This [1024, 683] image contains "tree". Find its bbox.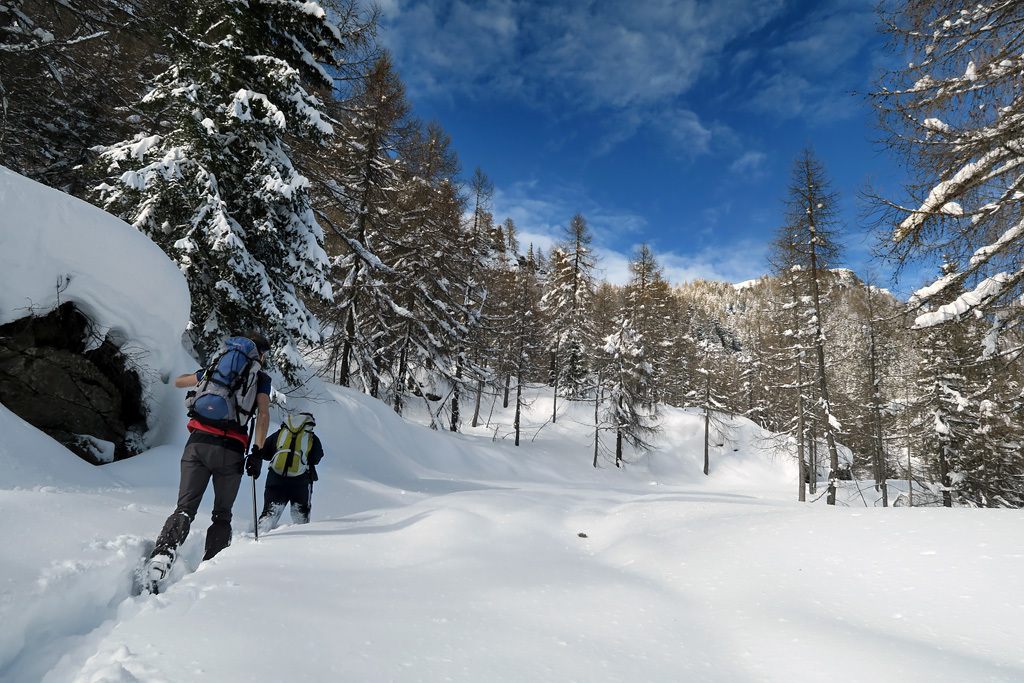
Rect(759, 145, 895, 497).
